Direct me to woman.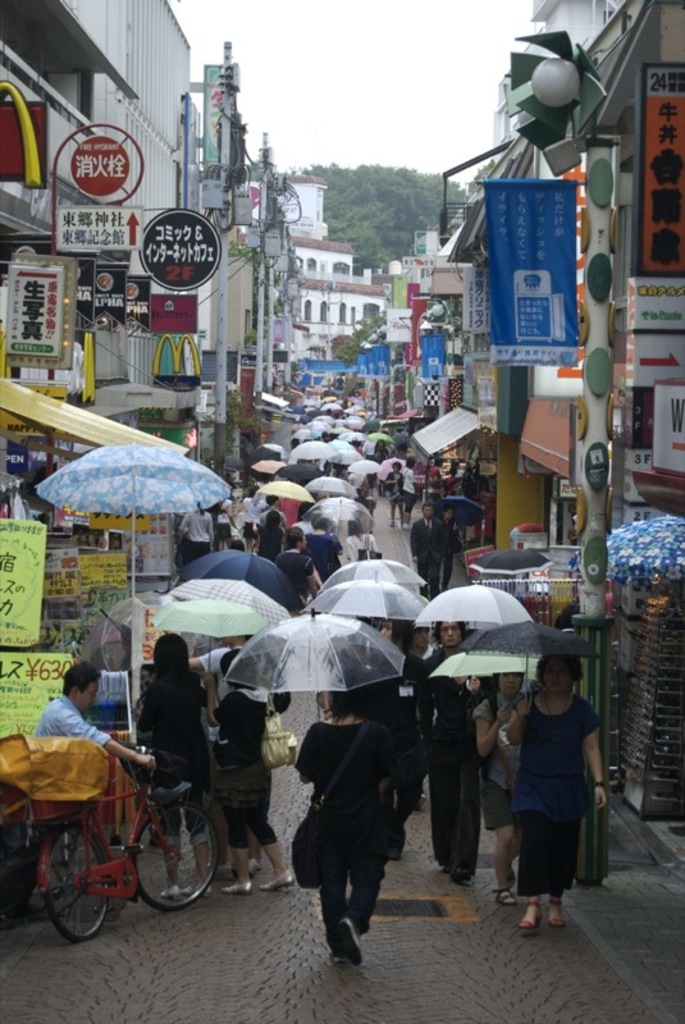
Direction: (left=396, top=608, right=437, bottom=827).
